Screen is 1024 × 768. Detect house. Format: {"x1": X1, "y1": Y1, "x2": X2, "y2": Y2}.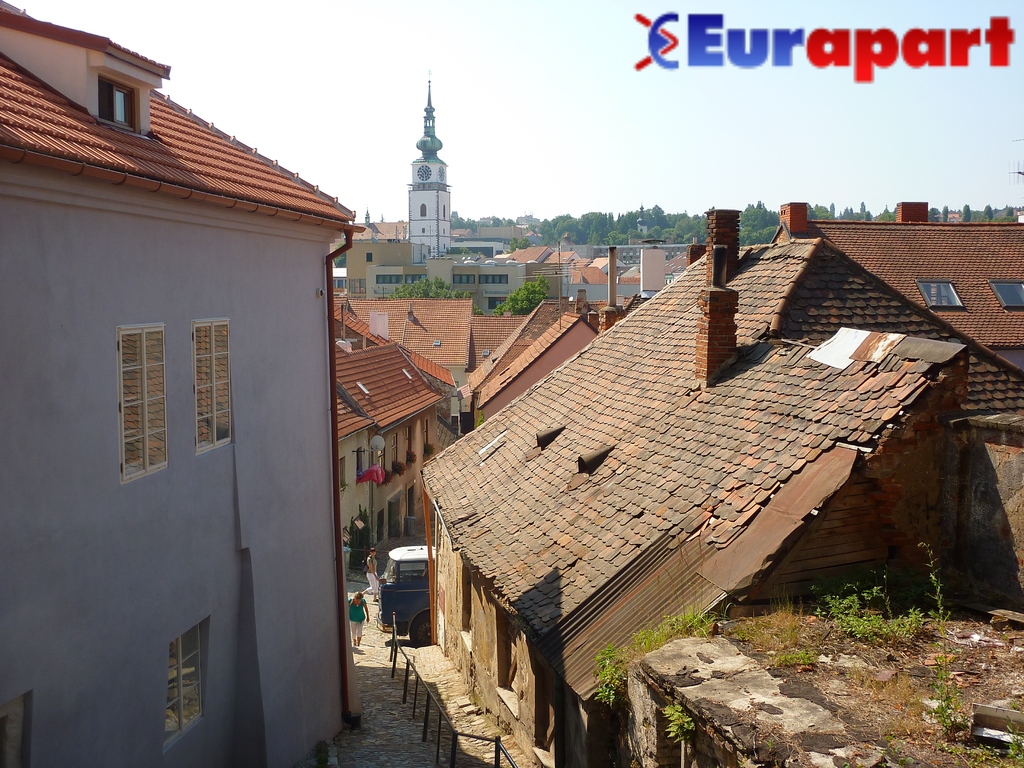
{"x1": 0, "y1": 0, "x2": 366, "y2": 767}.
